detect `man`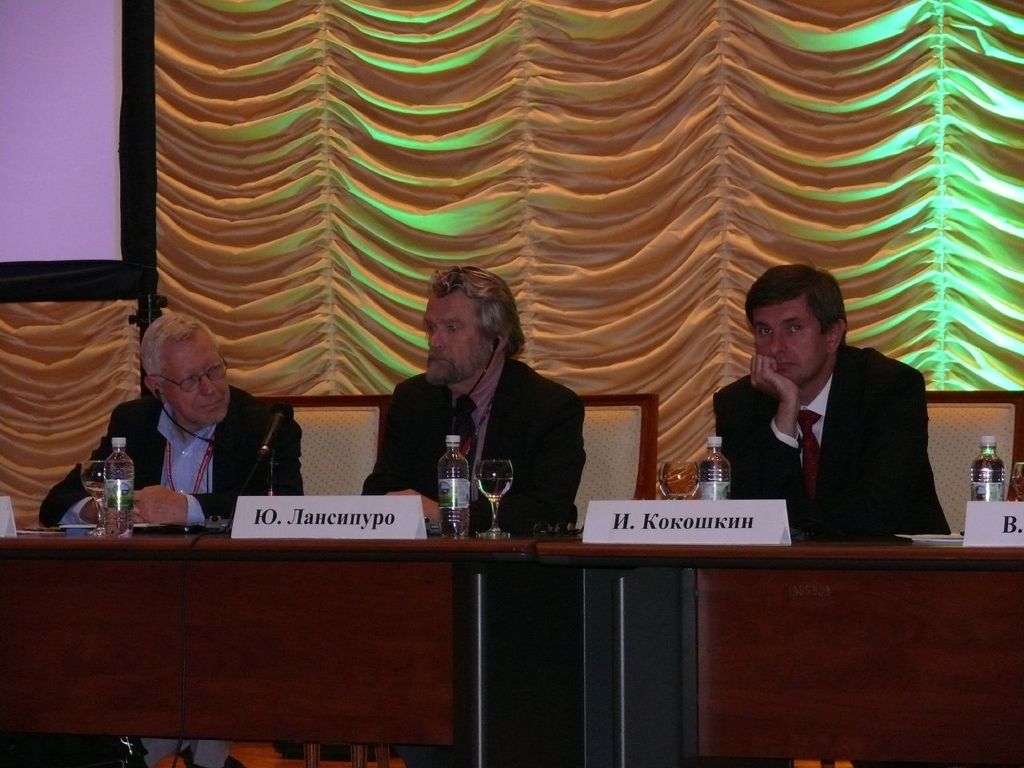
<region>358, 260, 589, 536</region>
